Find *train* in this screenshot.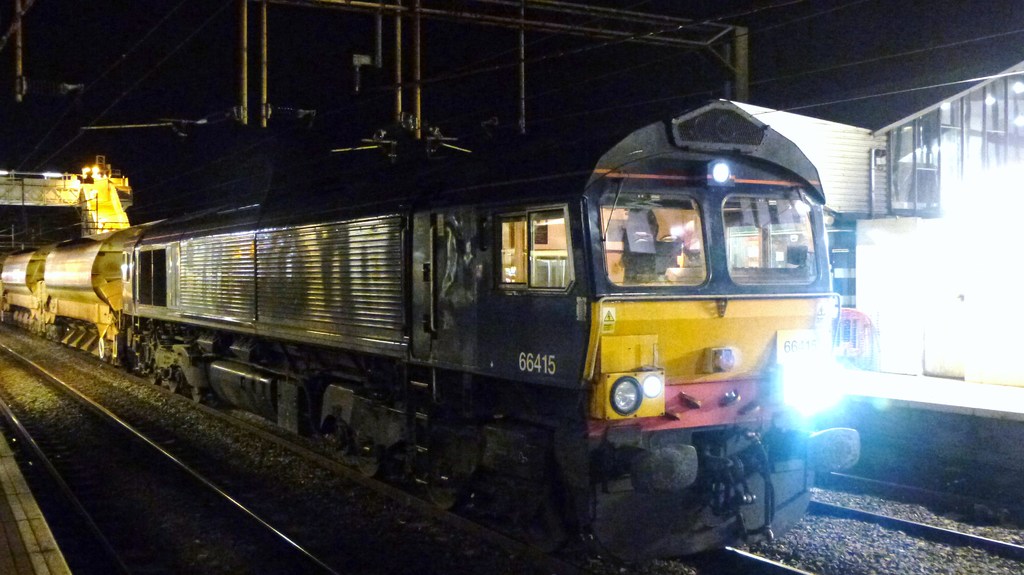
The bounding box for *train* is [x1=0, y1=93, x2=856, y2=558].
